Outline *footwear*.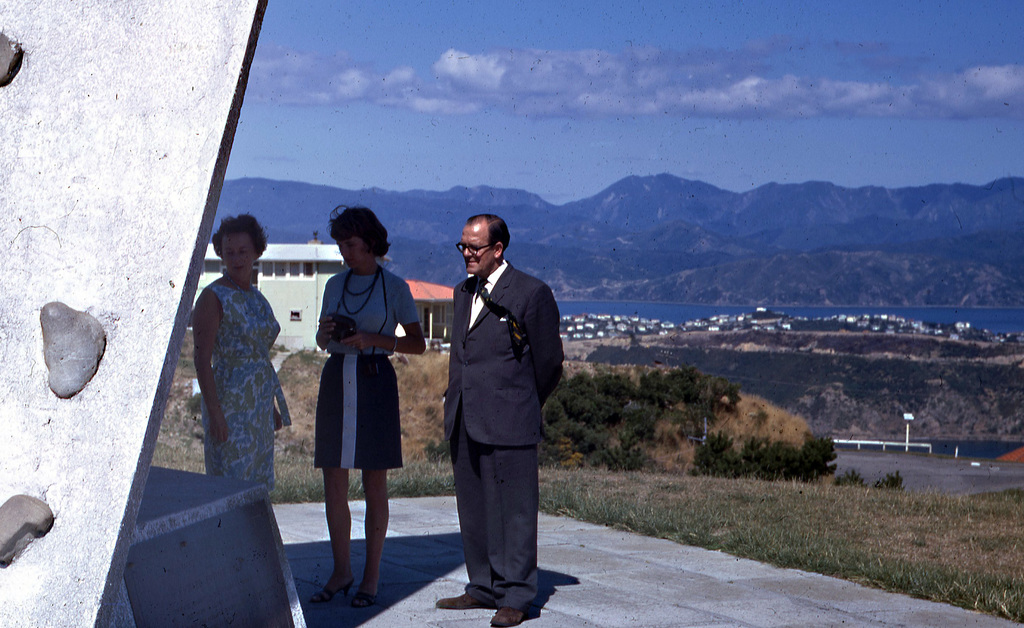
Outline: 303,567,355,600.
